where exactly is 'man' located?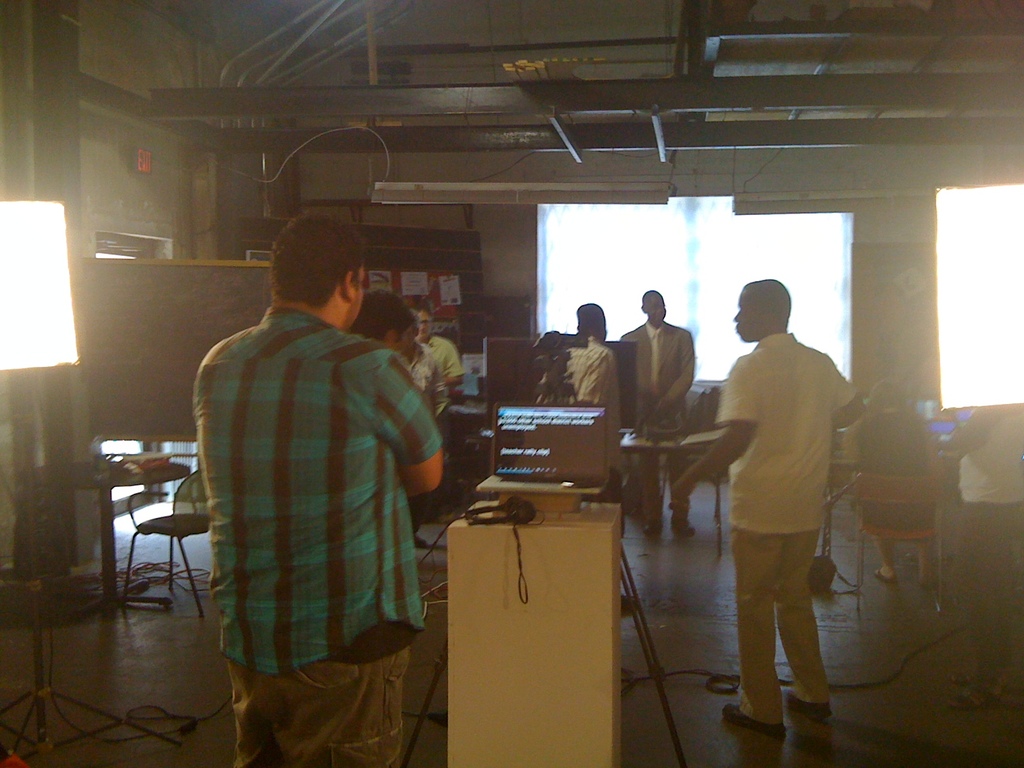
Its bounding box is region(670, 275, 866, 737).
